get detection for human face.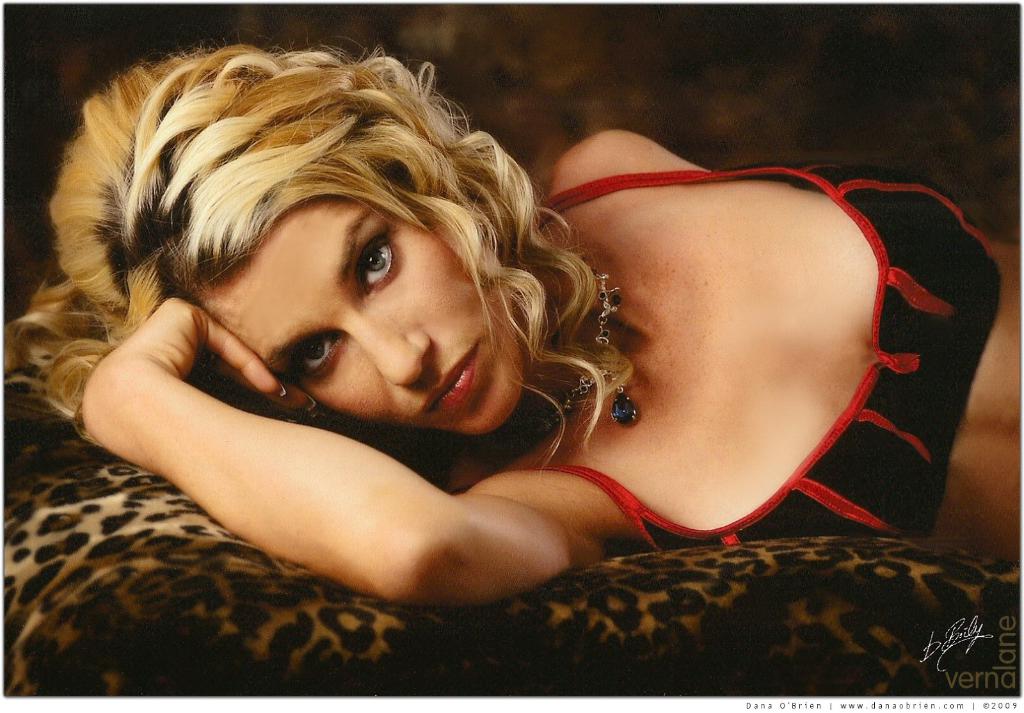
Detection: bbox=(200, 200, 524, 440).
